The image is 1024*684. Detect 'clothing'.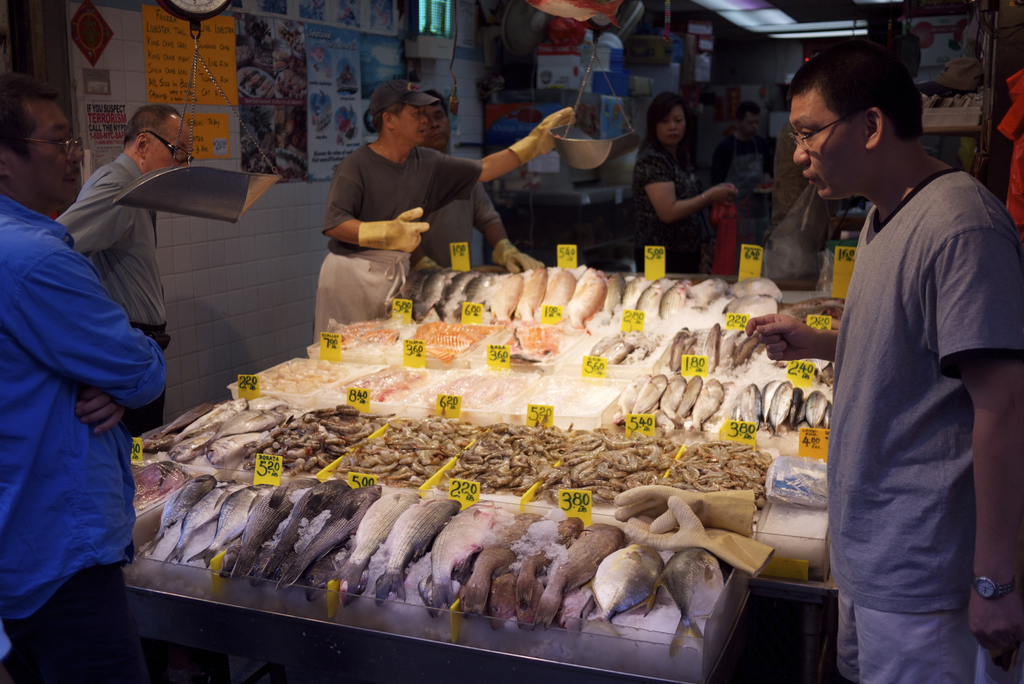
Detection: x1=799 y1=75 x2=1000 y2=681.
